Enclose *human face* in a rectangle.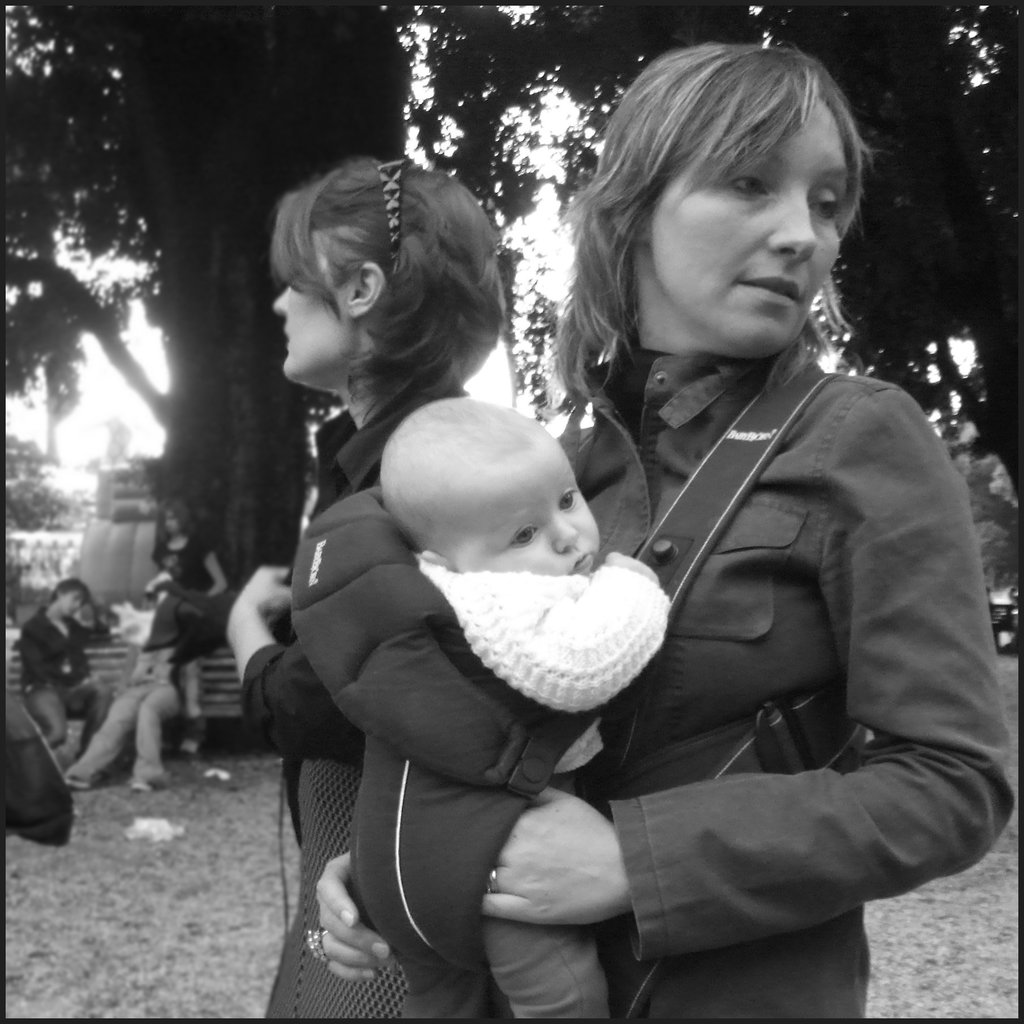
bbox(156, 505, 180, 538).
